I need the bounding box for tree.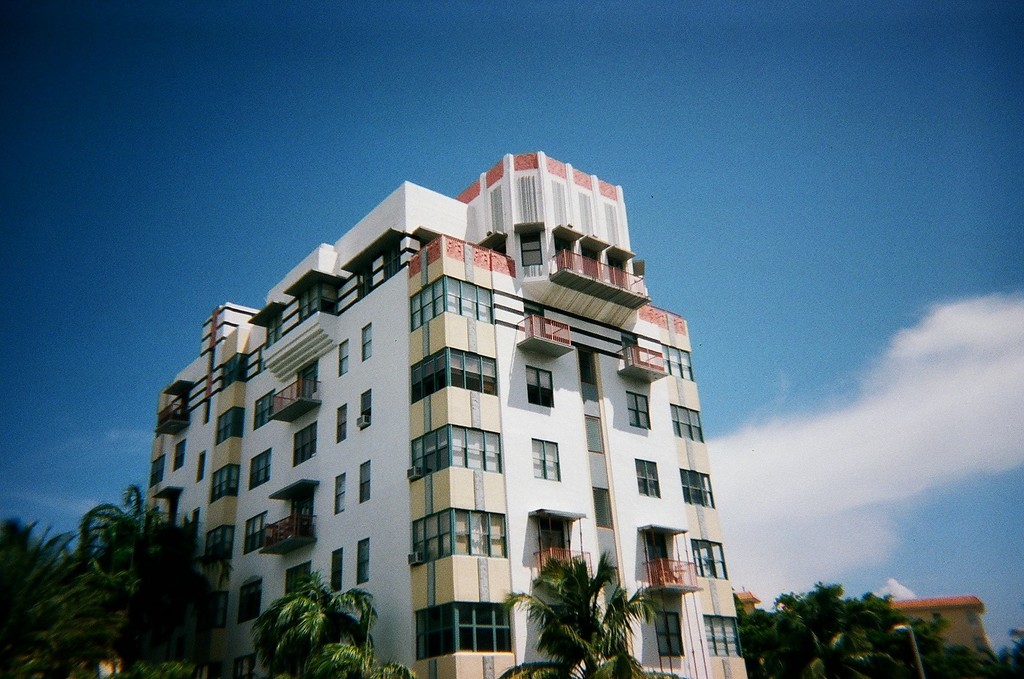
Here it is: left=729, top=599, right=789, bottom=678.
